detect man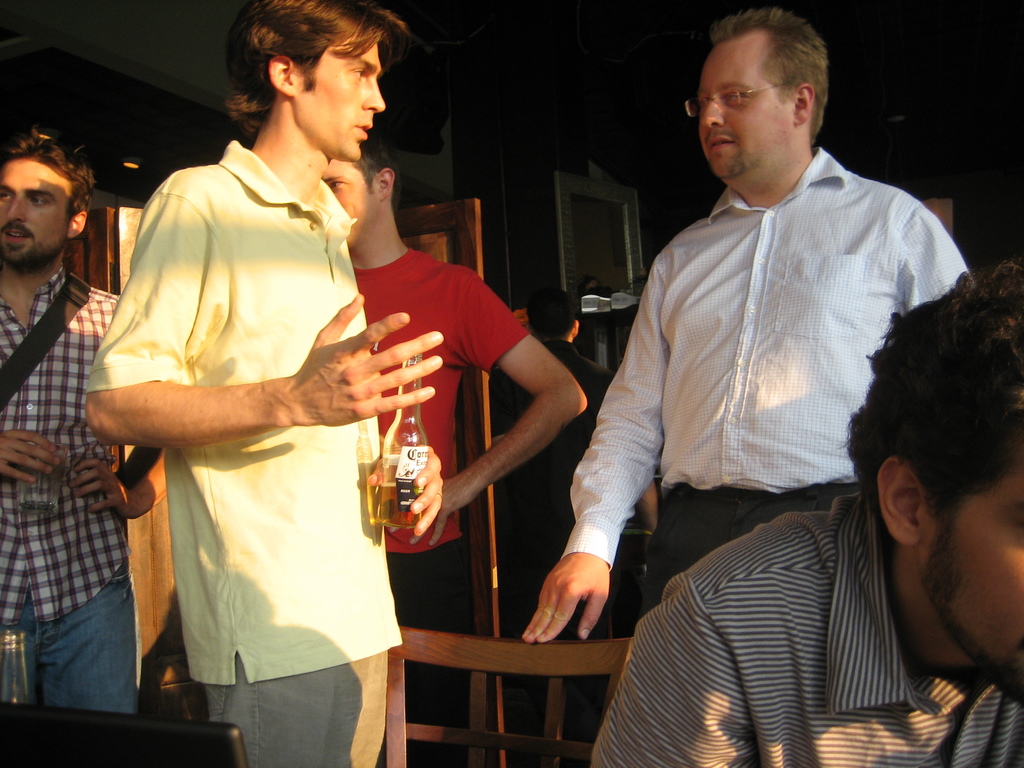
box=[318, 139, 600, 767]
